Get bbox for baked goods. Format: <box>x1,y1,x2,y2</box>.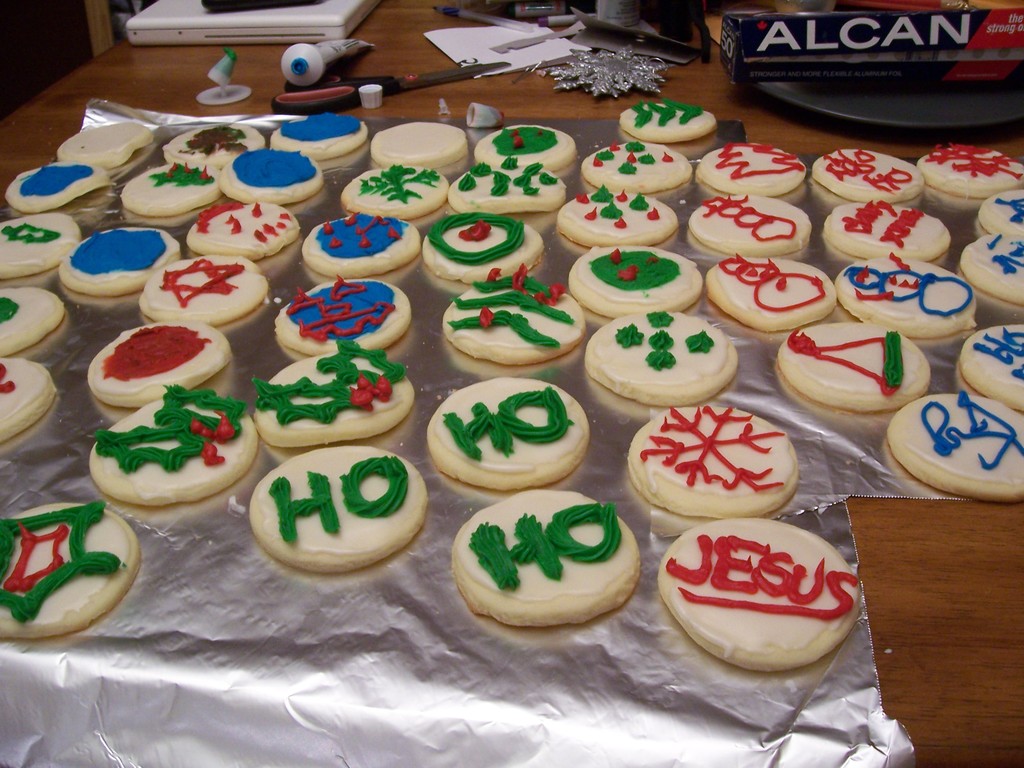
<box>579,142,692,193</box>.
